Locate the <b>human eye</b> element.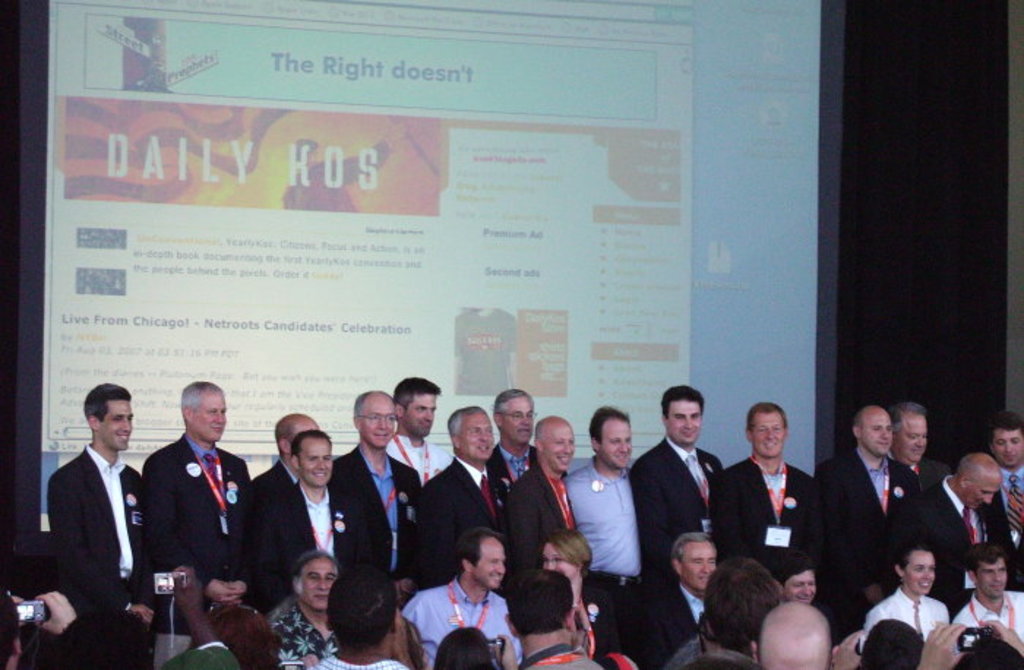
Element bbox: 620:437:630:446.
